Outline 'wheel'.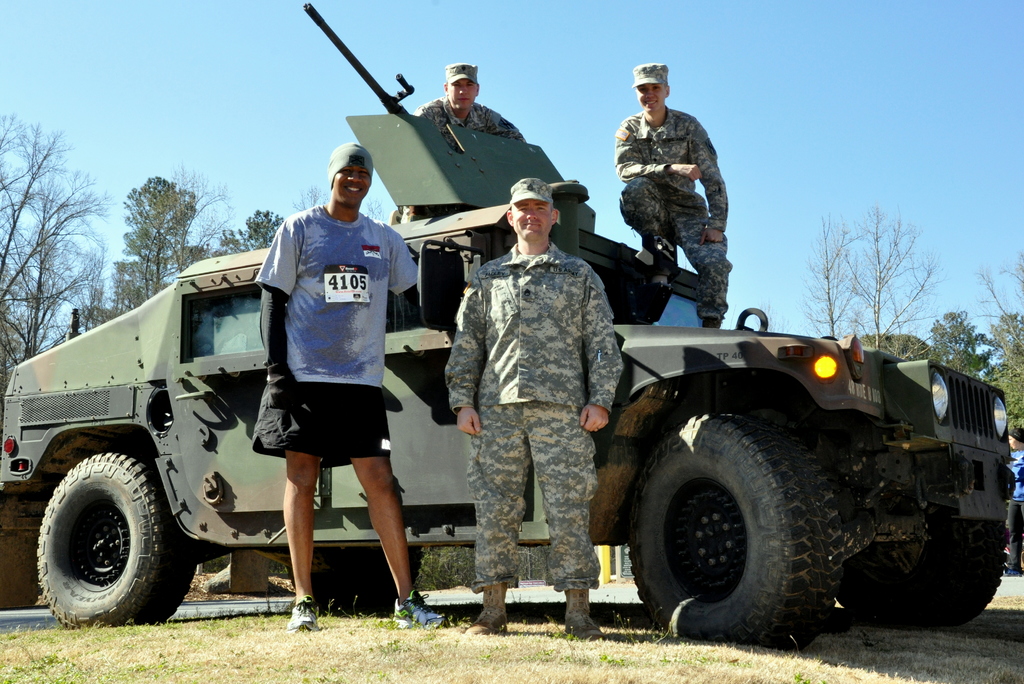
Outline: x1=836 y1=518 x2=1013 y2=637.
